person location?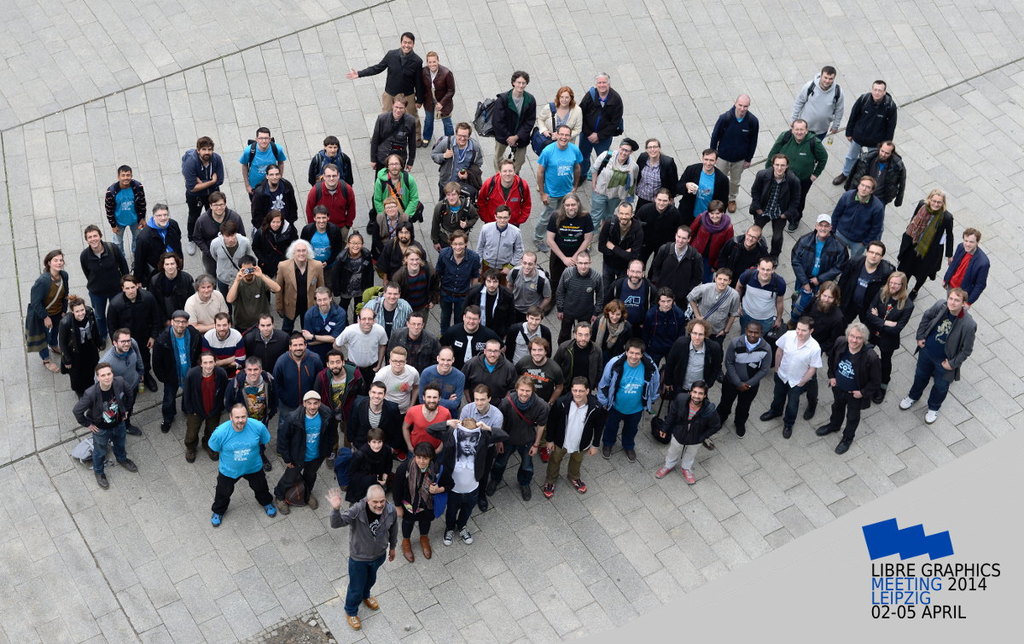
crop(507, 305, 553, 358)
